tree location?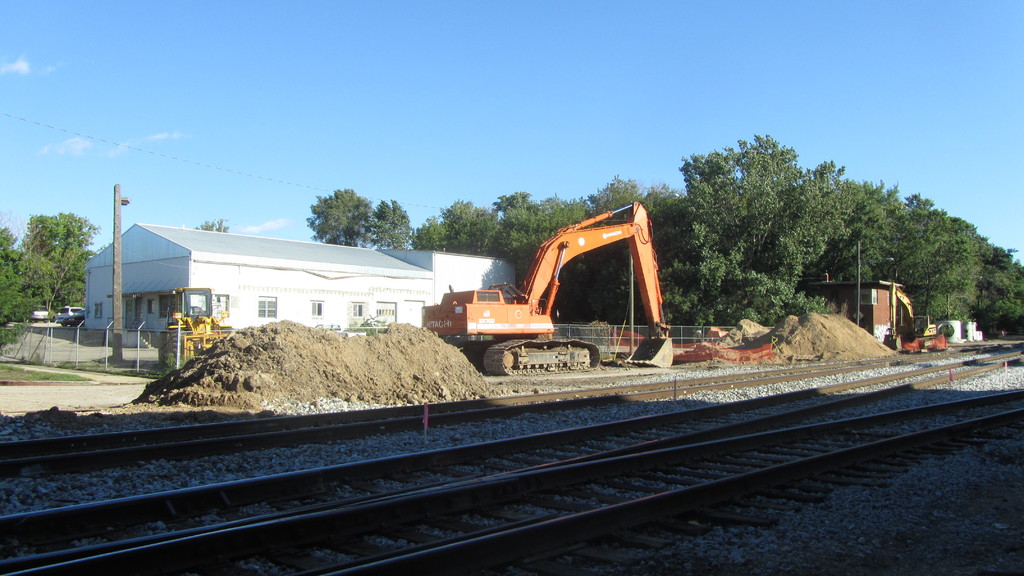
crop(17, 189, 77, 311)
